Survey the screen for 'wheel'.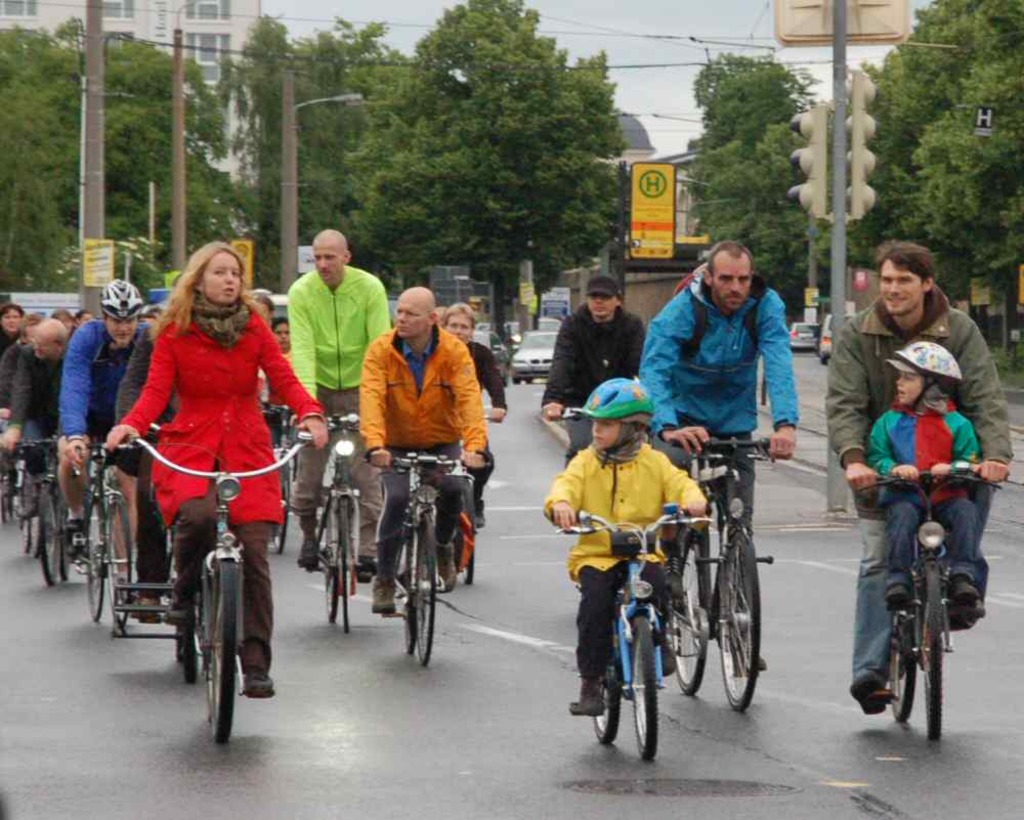
Survey found: (918, 557, 953, 741).
